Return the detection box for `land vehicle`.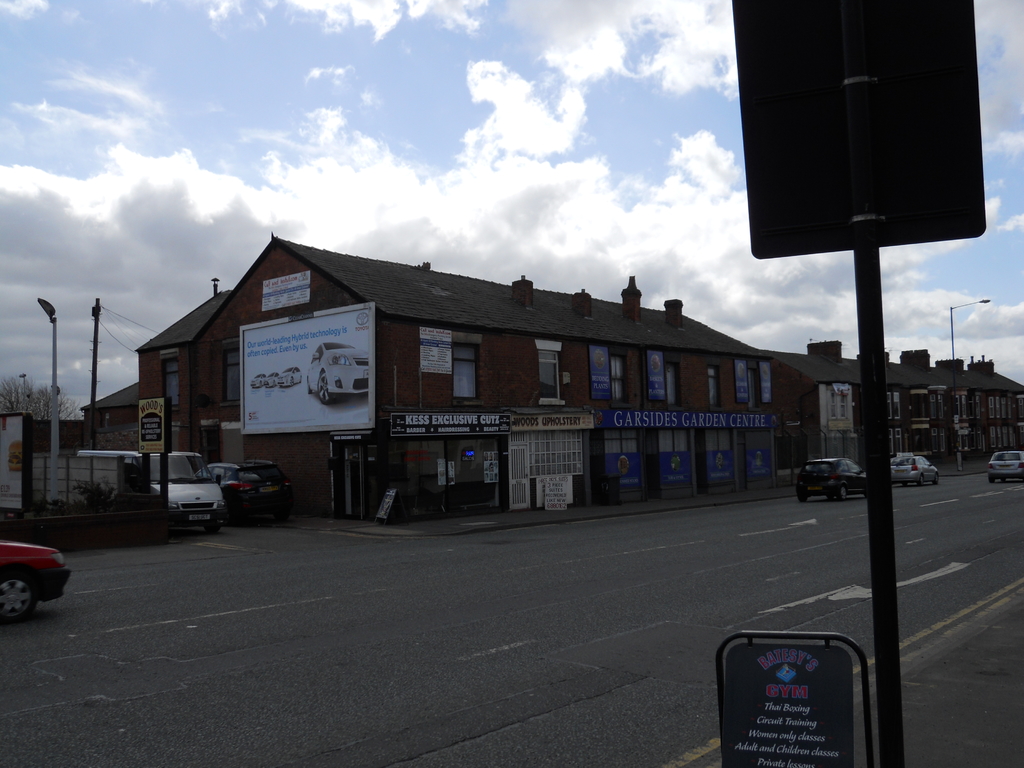
(x1=989, y1=454, x2=1023, y2=477).
